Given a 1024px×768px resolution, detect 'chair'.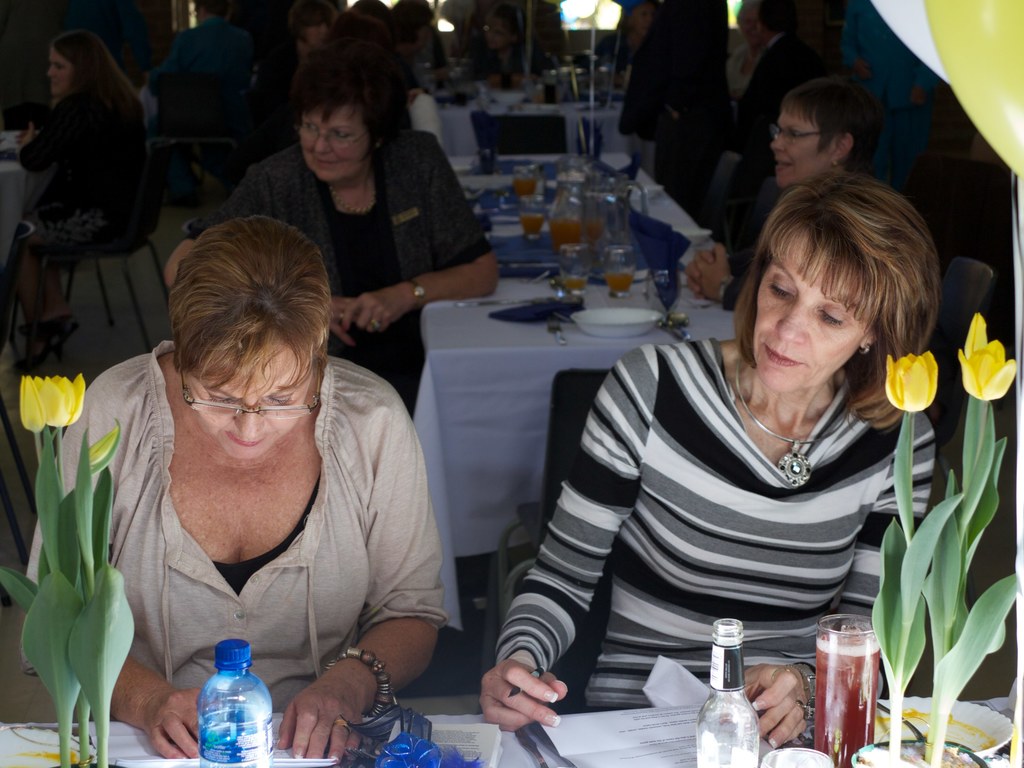
rect(0, 216, 46, 564).
